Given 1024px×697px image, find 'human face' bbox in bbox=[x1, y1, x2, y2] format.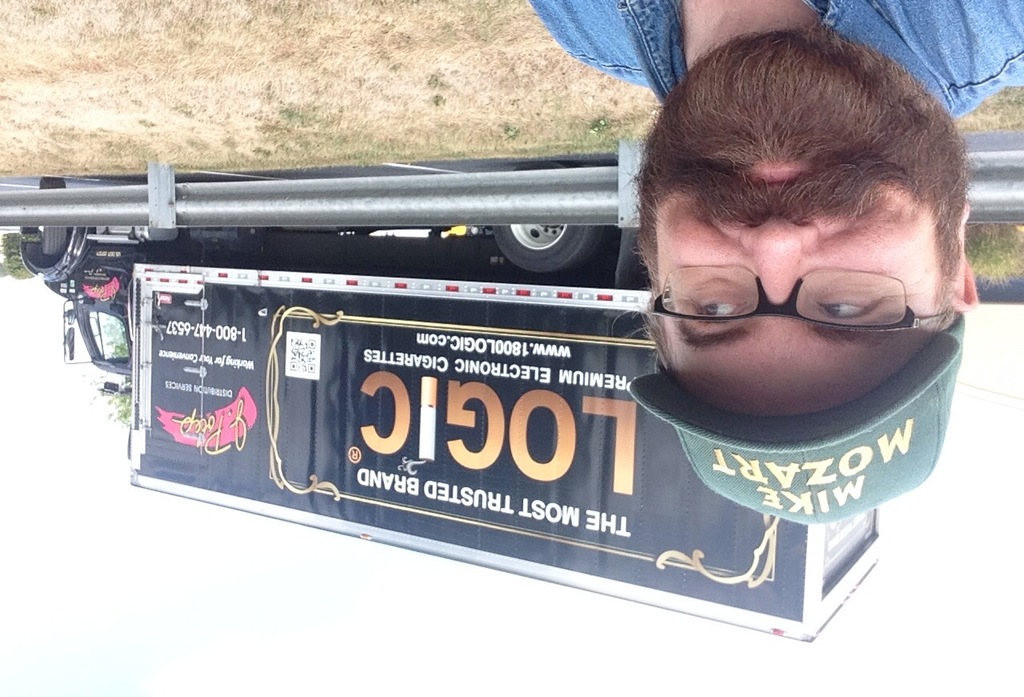
bbox=[651, 58, 941, 425].
